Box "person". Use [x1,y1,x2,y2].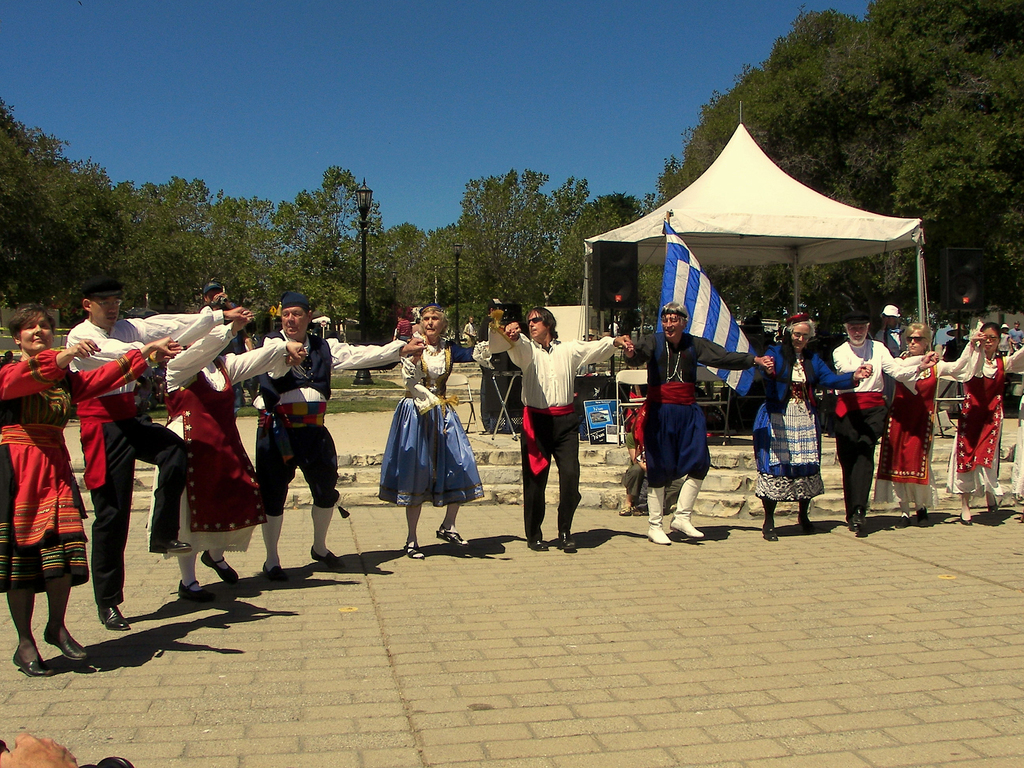
[394,315,408,341].
